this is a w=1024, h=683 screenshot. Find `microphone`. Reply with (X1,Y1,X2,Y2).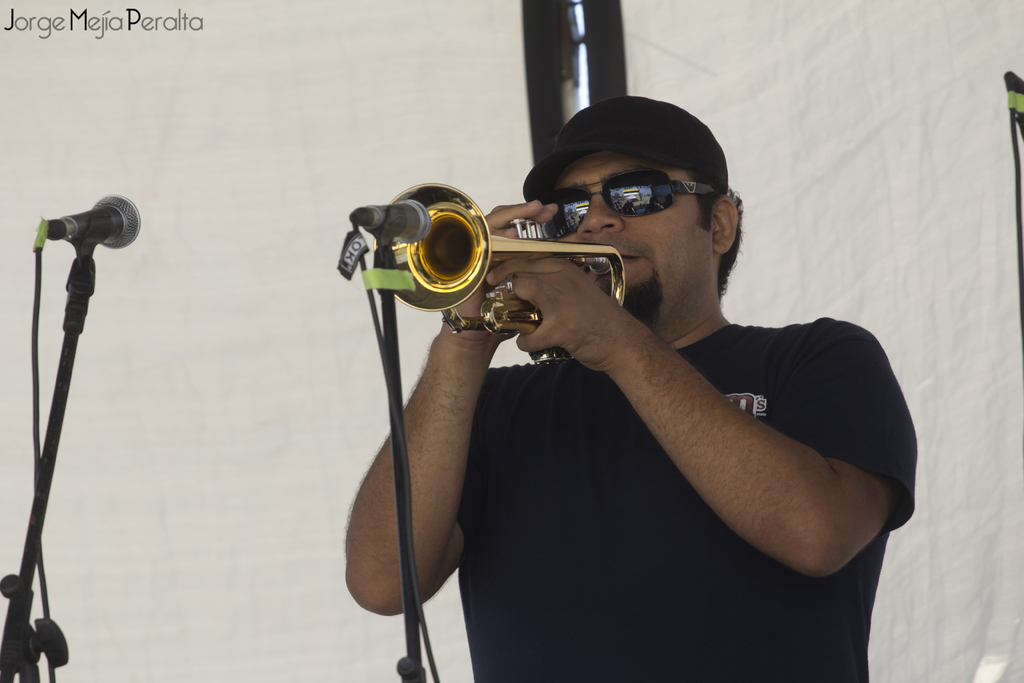
(29,195,138,276).
